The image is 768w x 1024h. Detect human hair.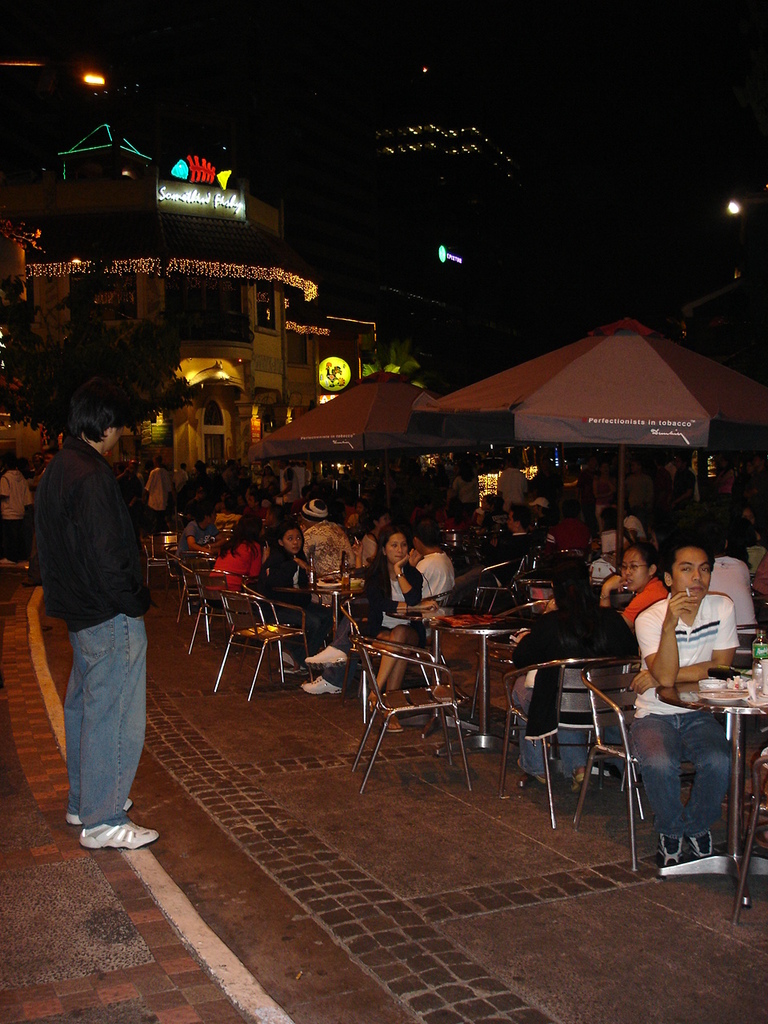
Detection: l=662, t=533, r=714, b=592.
